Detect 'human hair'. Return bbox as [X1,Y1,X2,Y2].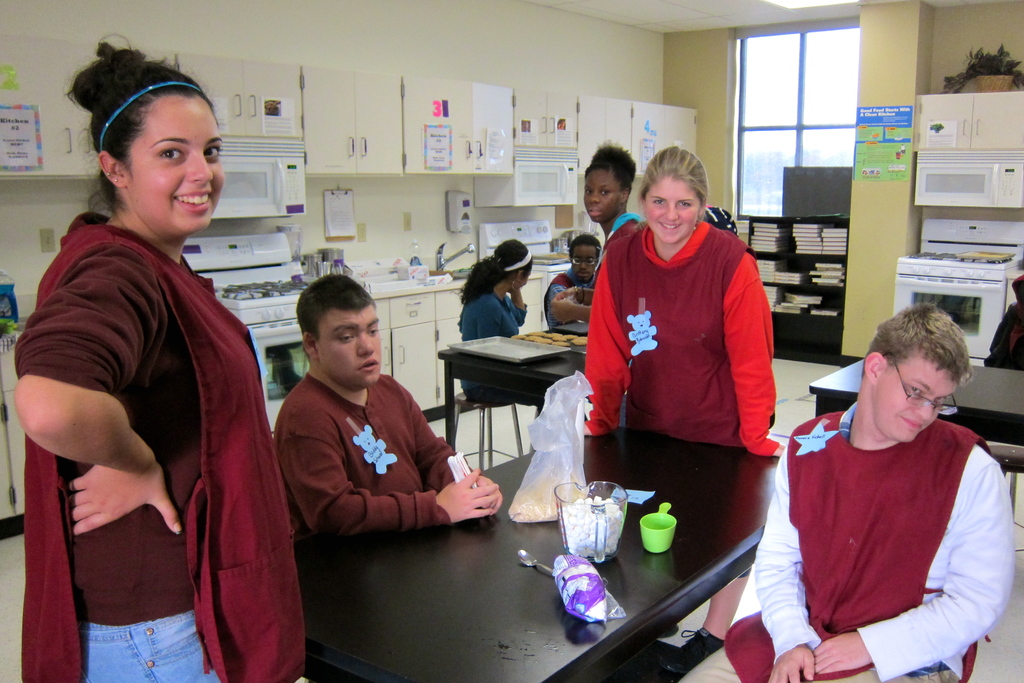
[569,234,605,260].
